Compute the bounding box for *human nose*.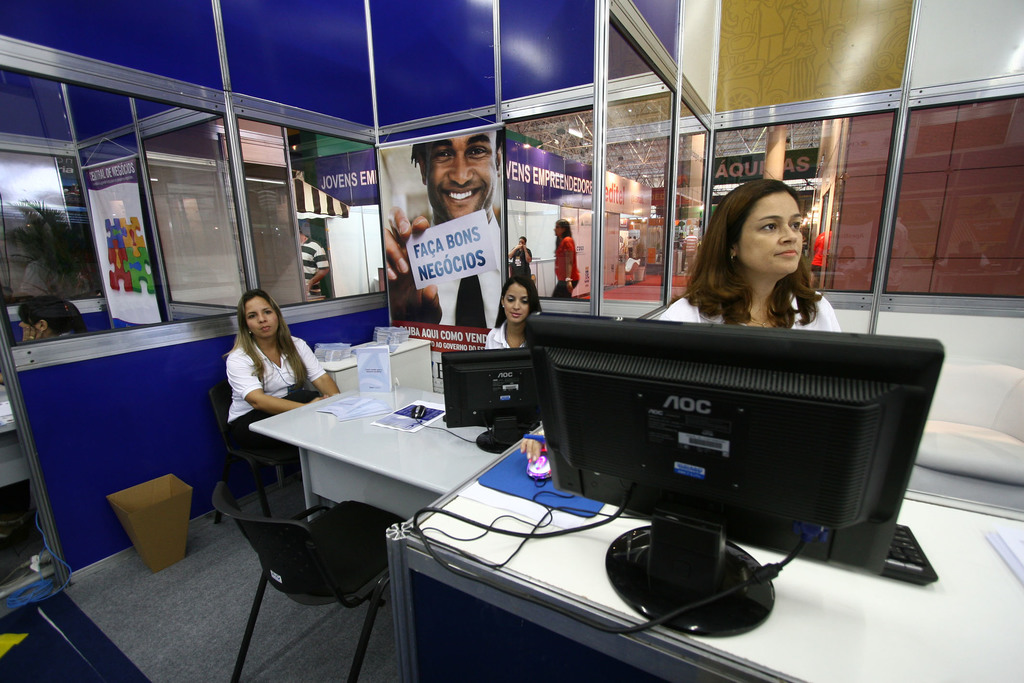
<bbox>255, 313, 268, 322</bbox>.
